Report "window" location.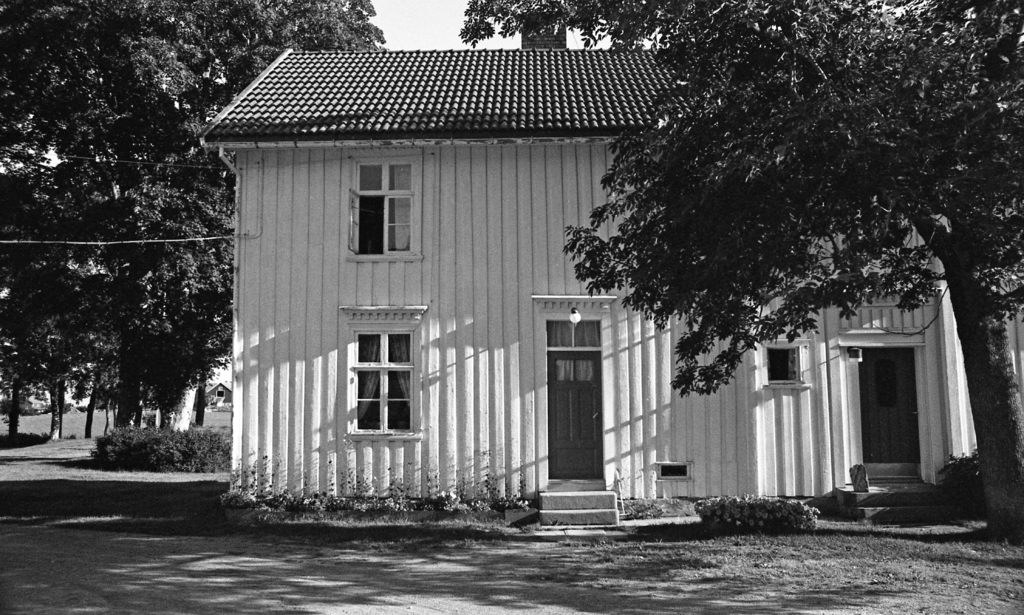
Report: {"left": 760, "top": 341, "right": 798, "bottom": 388}.
